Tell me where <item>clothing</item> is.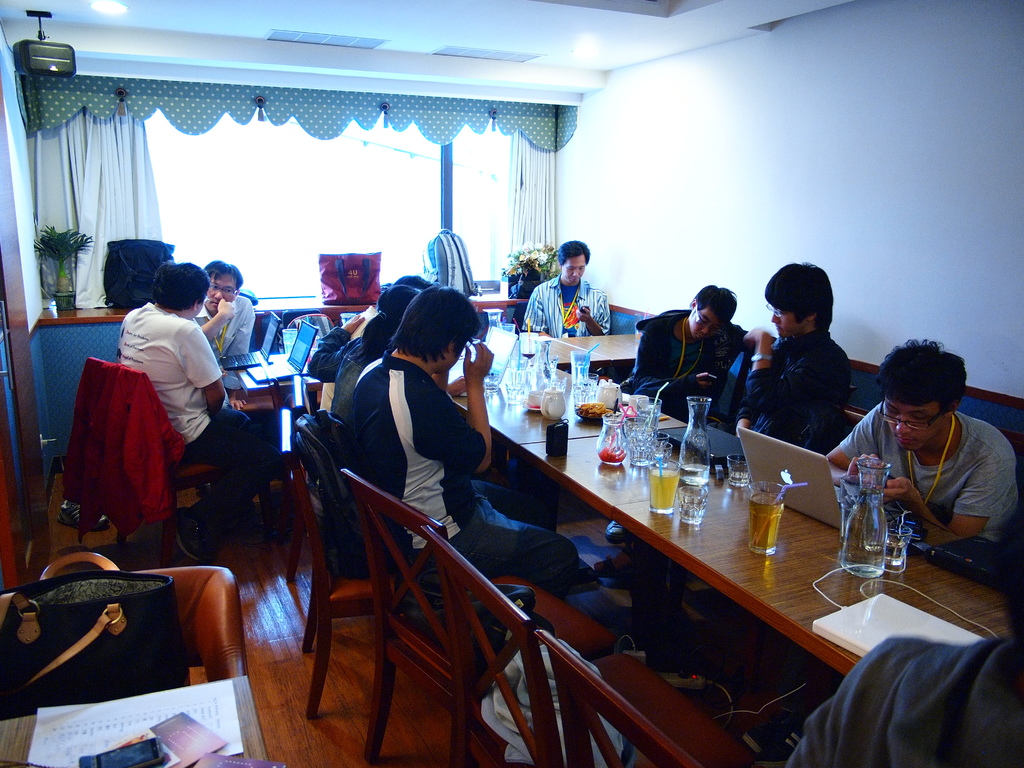
<item>clothing</item> is at bbox(196, 296, 266, 378).
